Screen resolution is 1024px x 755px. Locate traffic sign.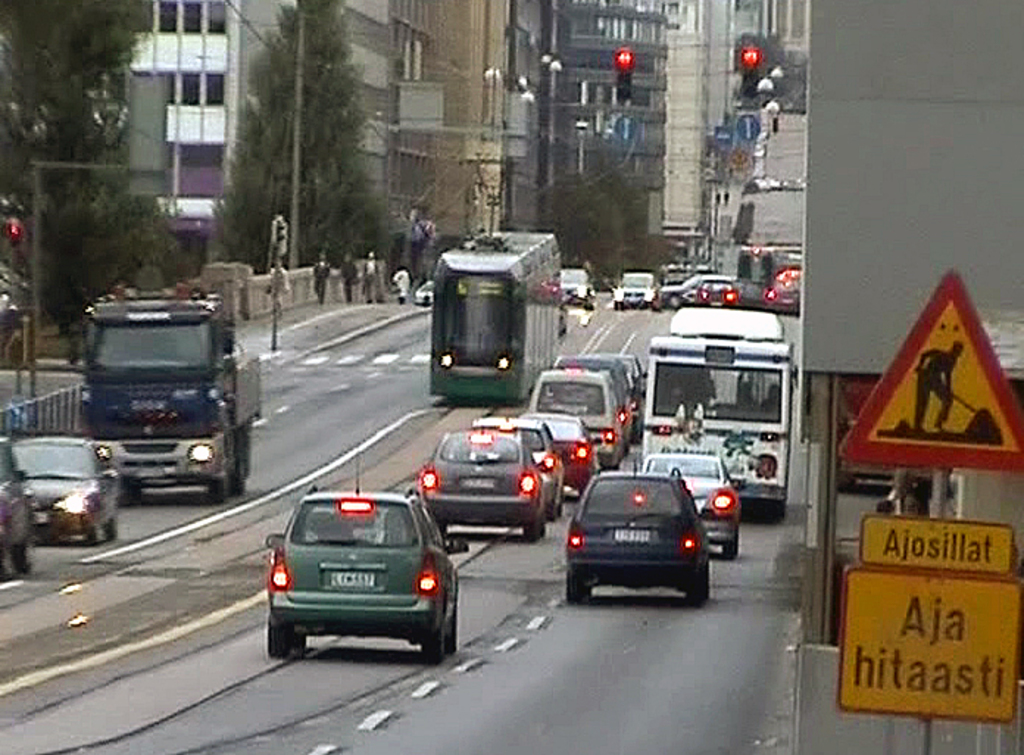
box=[836, 271, 1023, 471].
